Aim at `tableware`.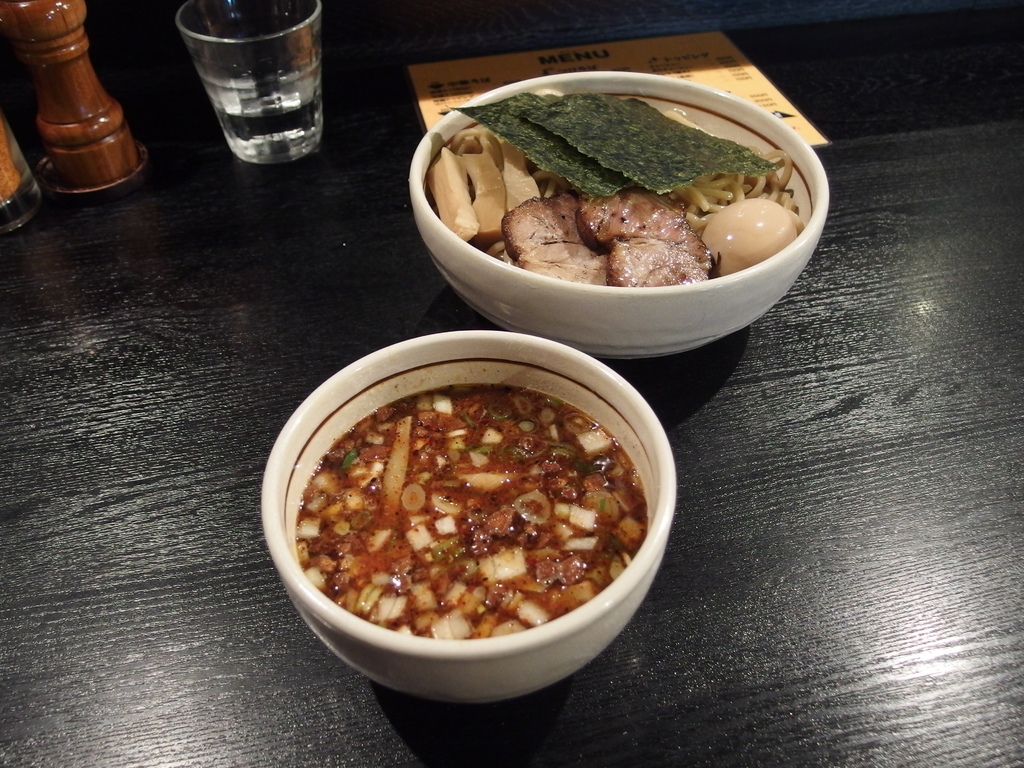
Aimed at <box>258,328,678,705</box>.
